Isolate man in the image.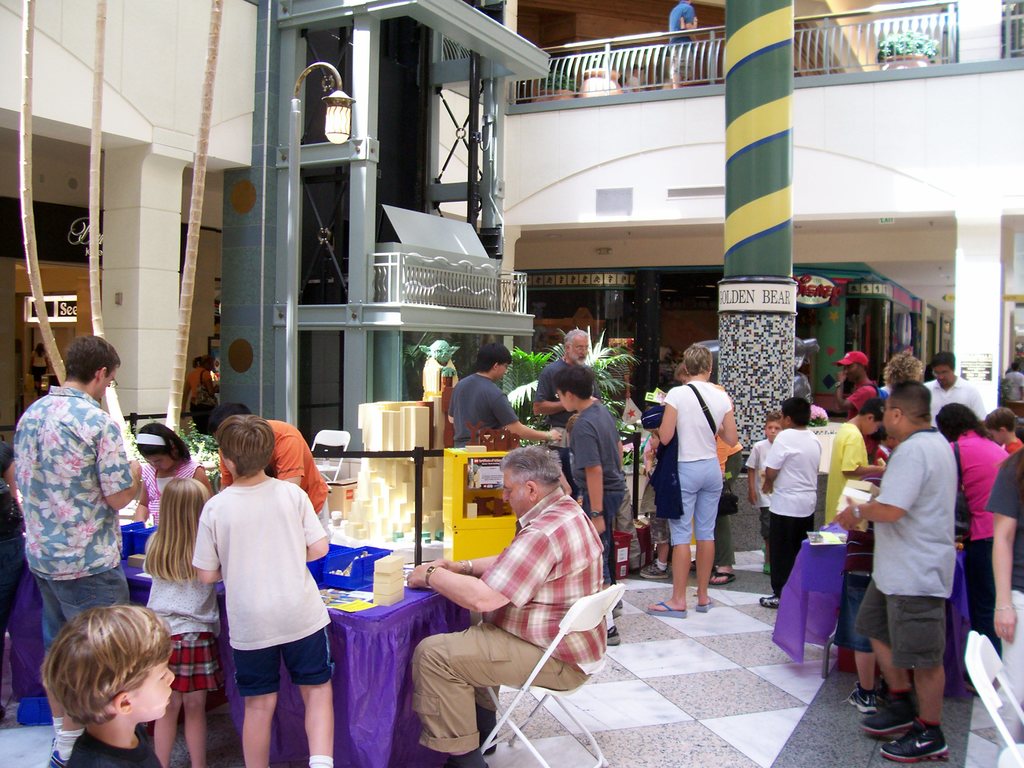
Isolated region: 214, 396, 333, 524.
